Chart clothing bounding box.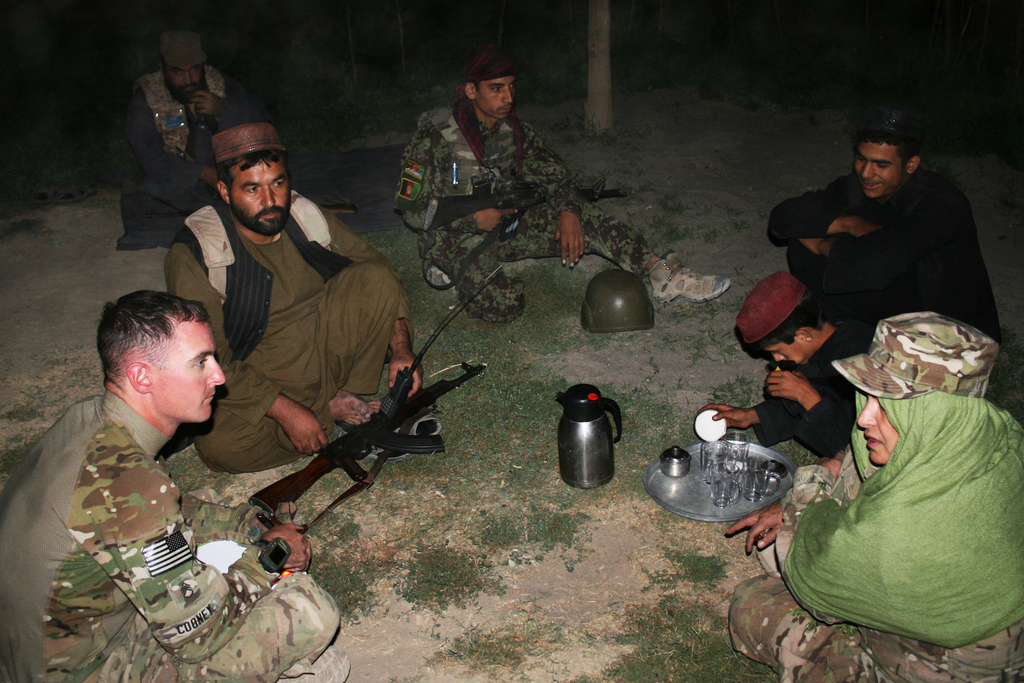
Charted: {"x1": 161, "y1": 187, "x2": 417, "y2": 473}.
